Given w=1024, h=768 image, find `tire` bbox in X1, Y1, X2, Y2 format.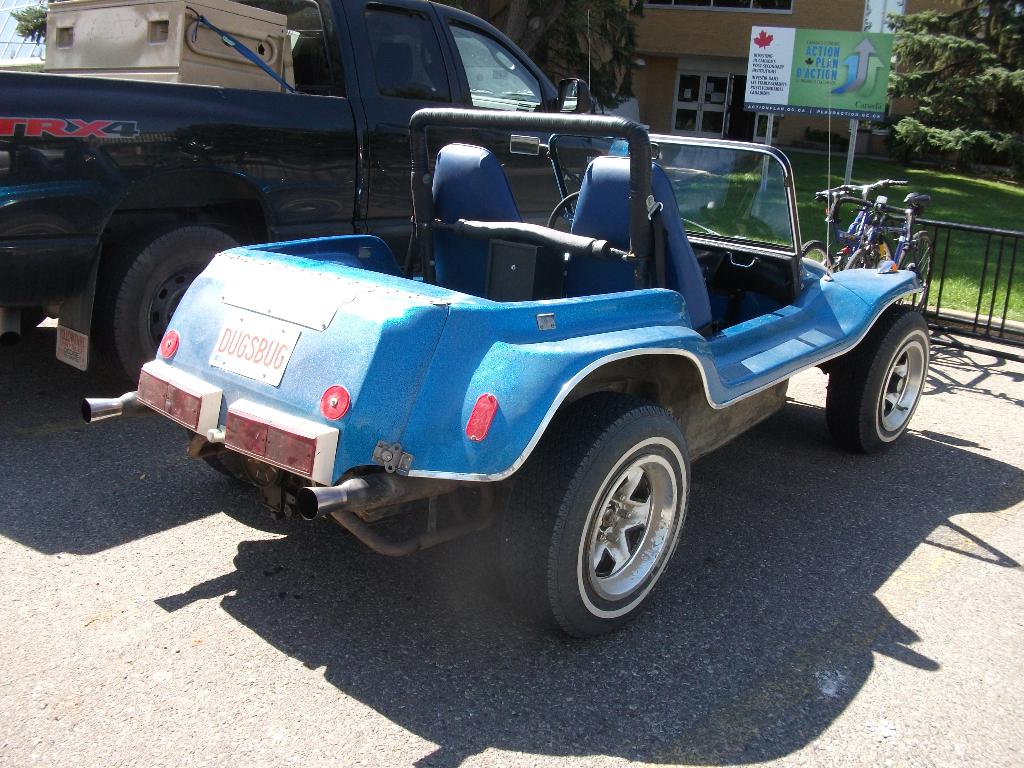
188, 426, 262, 487.
